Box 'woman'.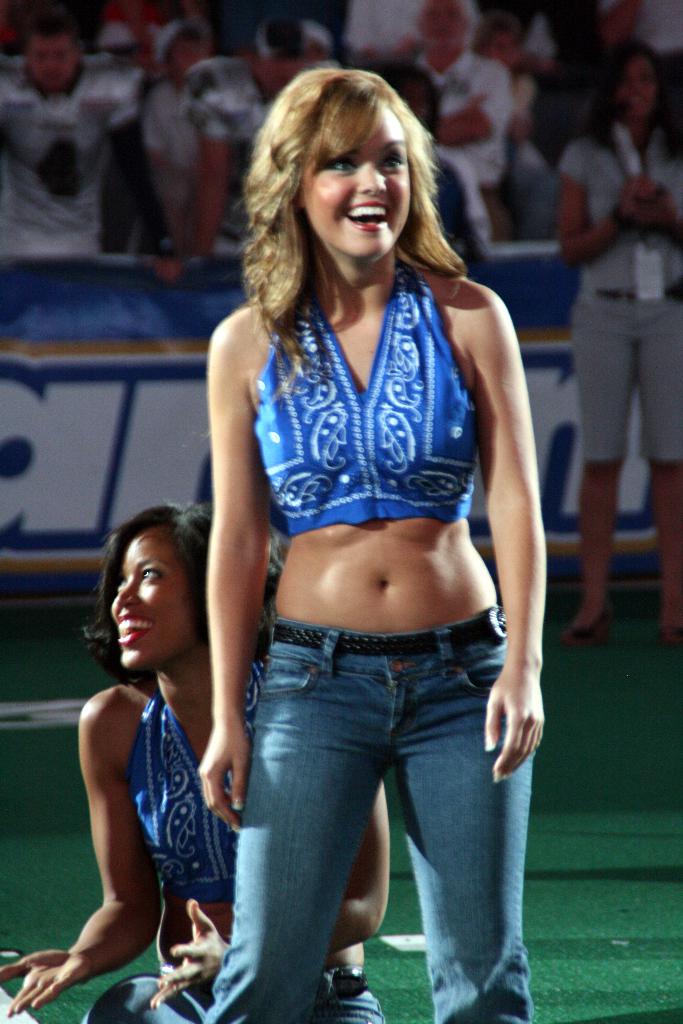
x1=552, y1=31, x2=682, y2=648.
